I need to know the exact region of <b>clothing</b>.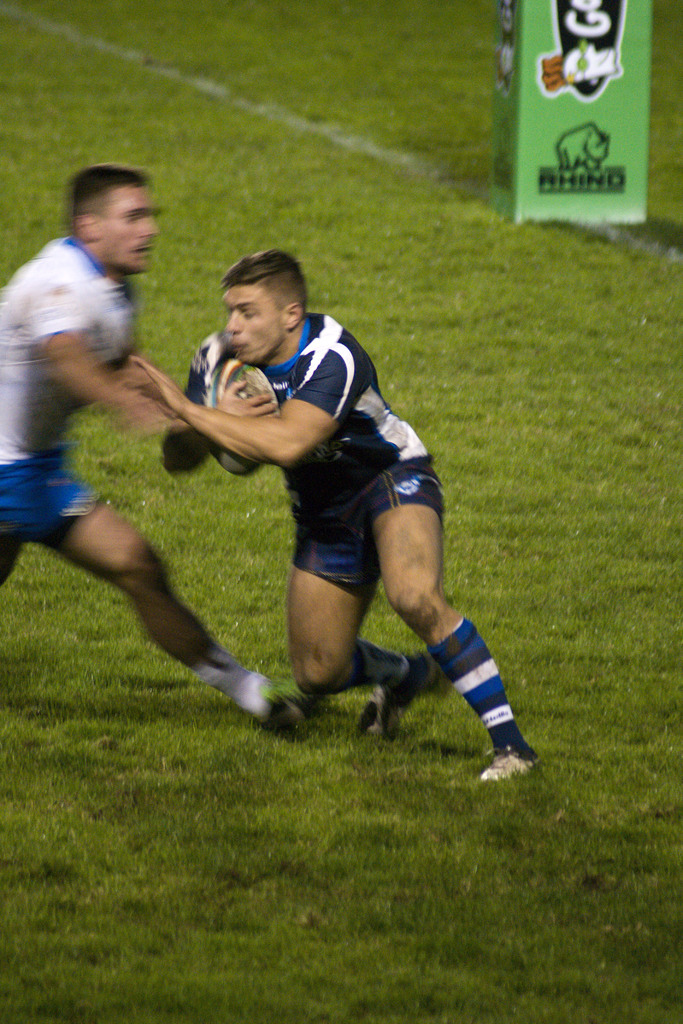
Region: x1=284 y1=451 x2=447 y2=596.
